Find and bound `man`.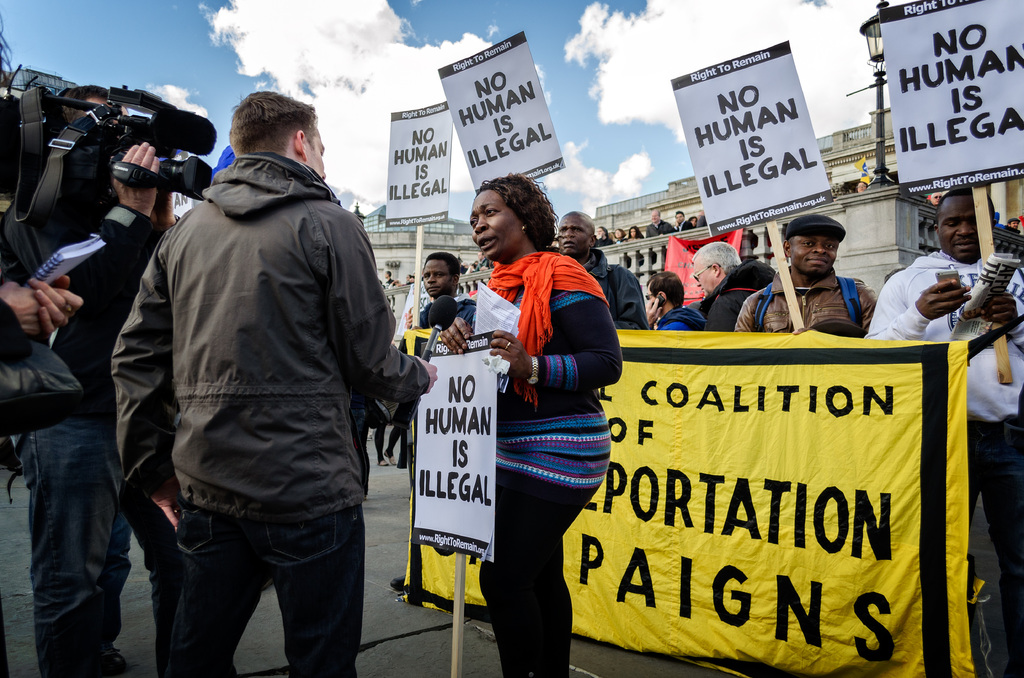
Bound: bbox(865, 190, 1023, 677).
